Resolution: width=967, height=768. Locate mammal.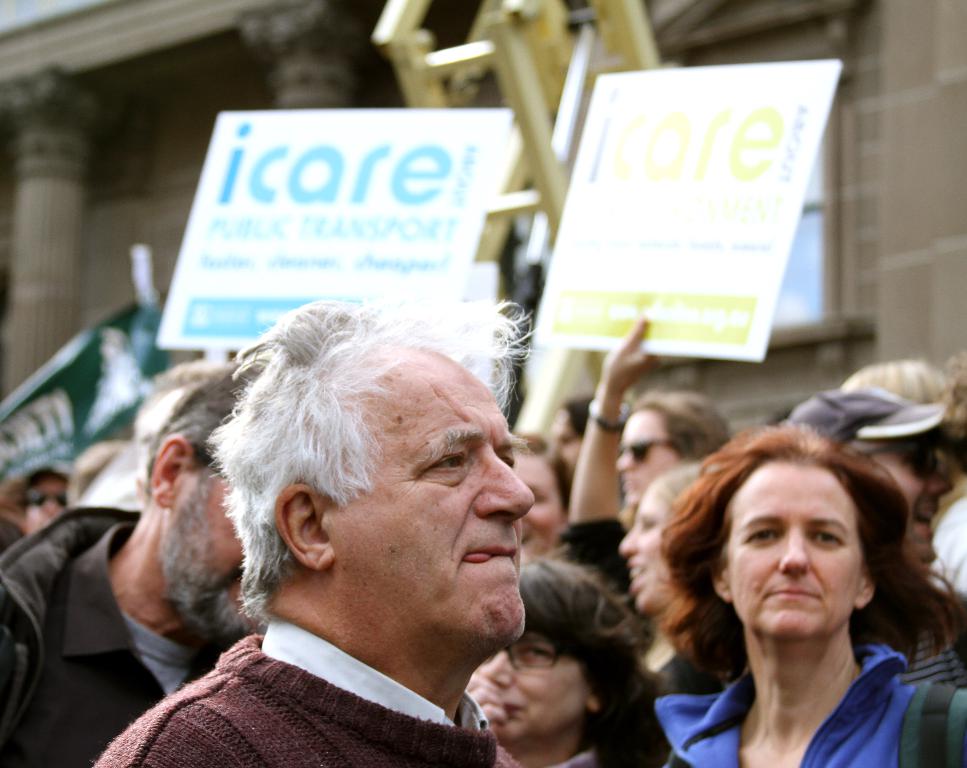
l=469, t=562, r=683, b=767.
